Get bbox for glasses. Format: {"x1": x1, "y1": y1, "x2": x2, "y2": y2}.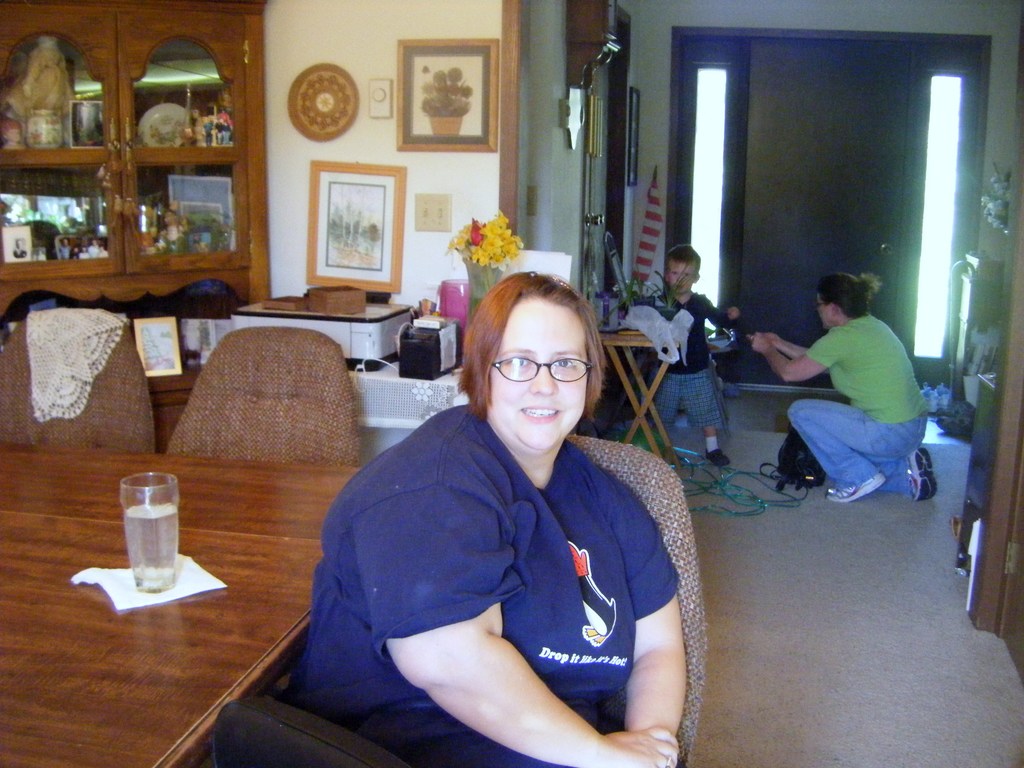
{"x1": 486, "y1": 355, "x2": 594, "y2": 383}.
